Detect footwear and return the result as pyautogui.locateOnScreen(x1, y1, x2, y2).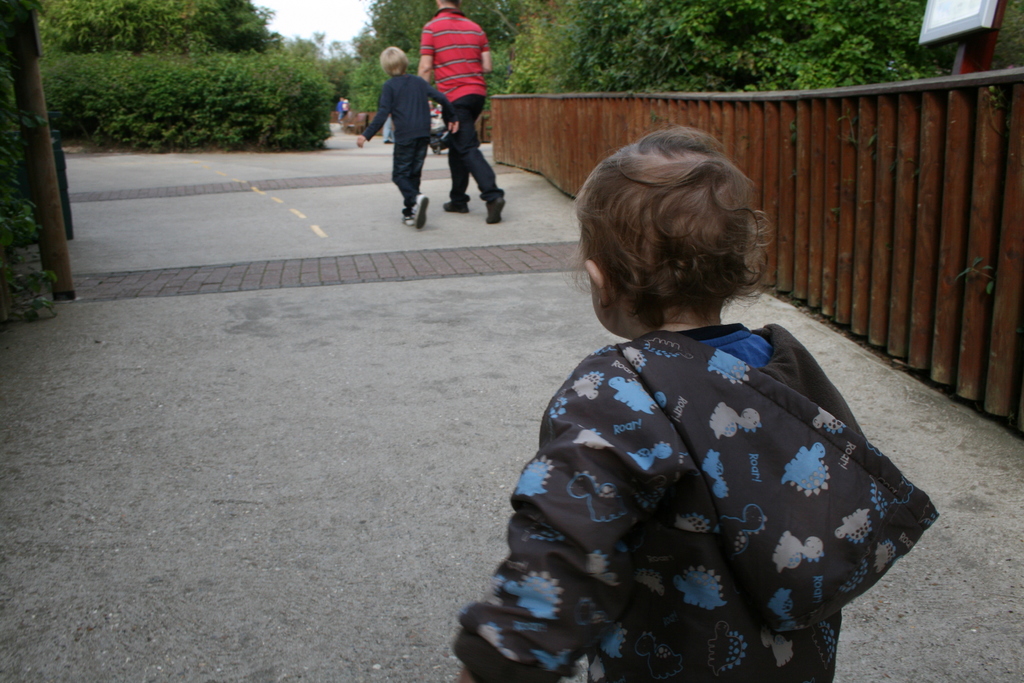
pyautogui.locateOnScreen(412, 192, 433, 230).
